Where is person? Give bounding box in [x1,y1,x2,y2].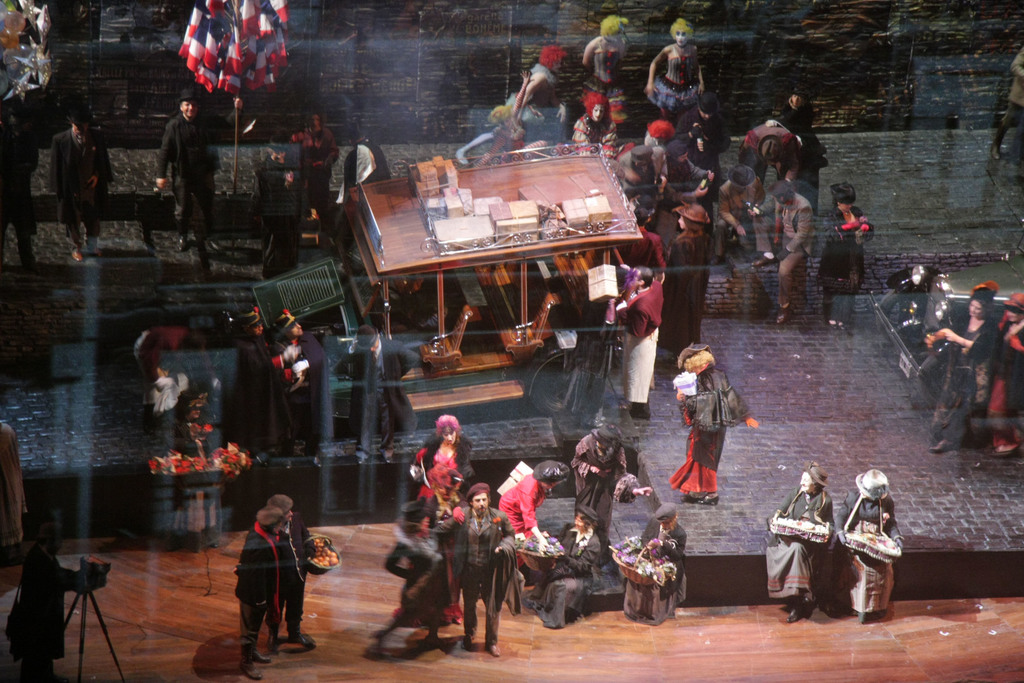
[0,528,106,682].
